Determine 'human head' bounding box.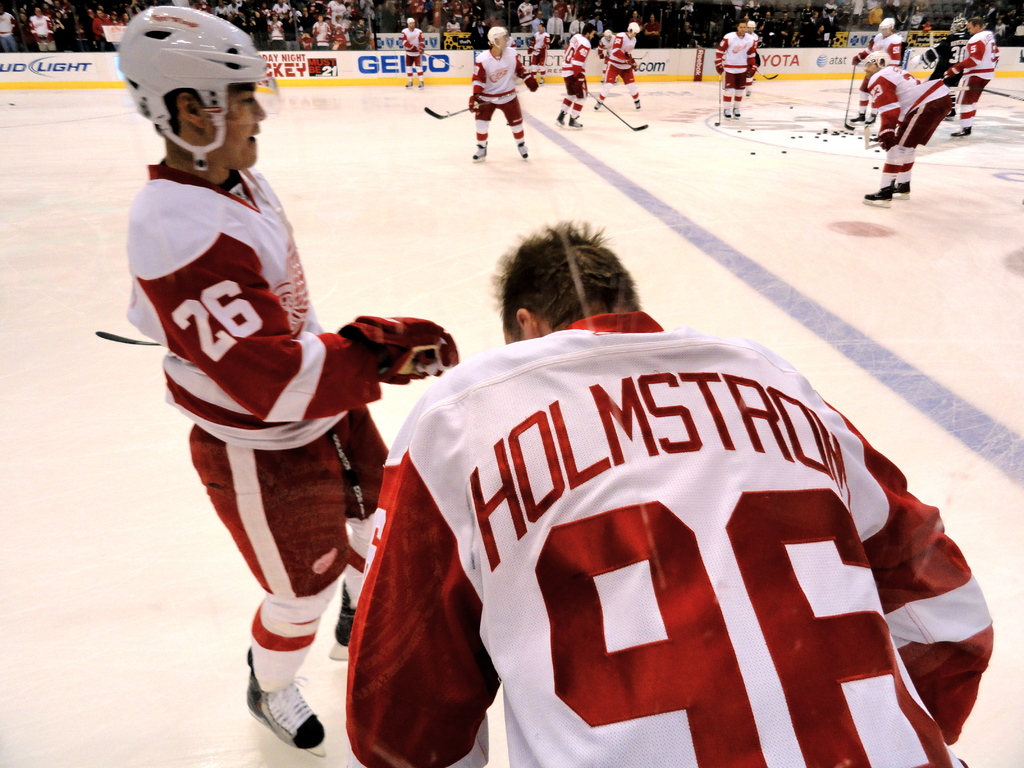
Determined: {"x1": 749, "y1": 20, "x2": 756, "y2": 33}.
